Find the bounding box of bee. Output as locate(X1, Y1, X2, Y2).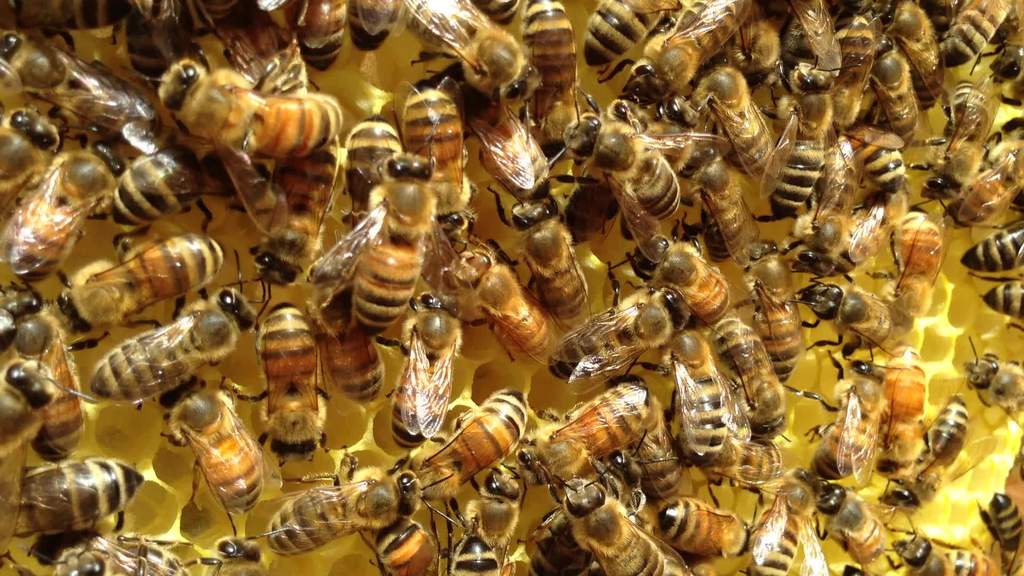
locate(117, 0, 227, 86).
